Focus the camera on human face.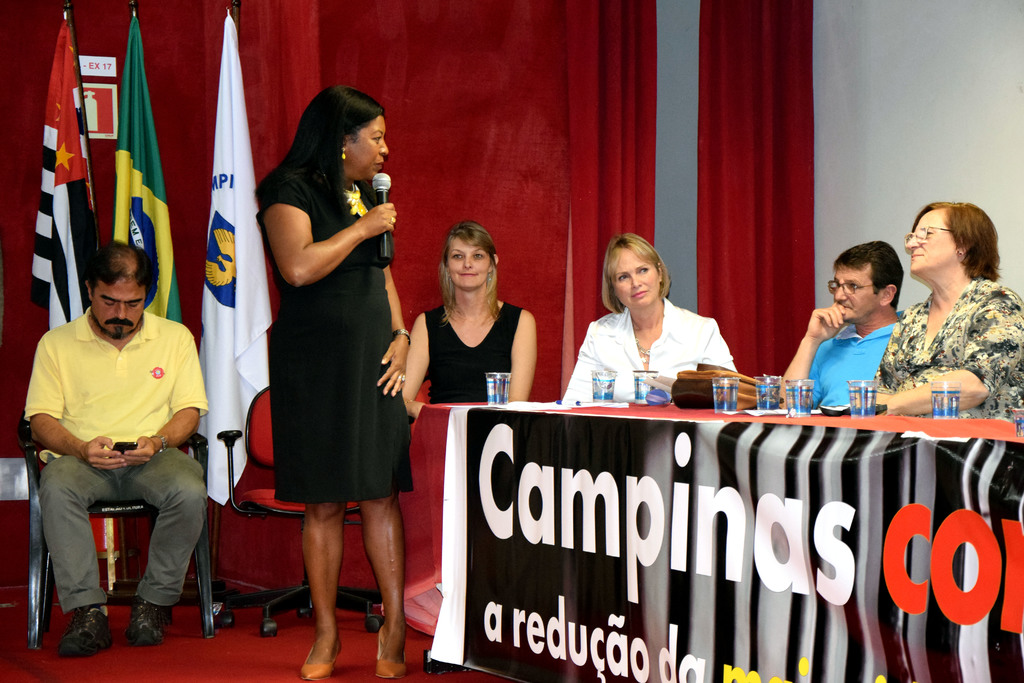
Focus region: Rect(611, 247, 659, 308).
